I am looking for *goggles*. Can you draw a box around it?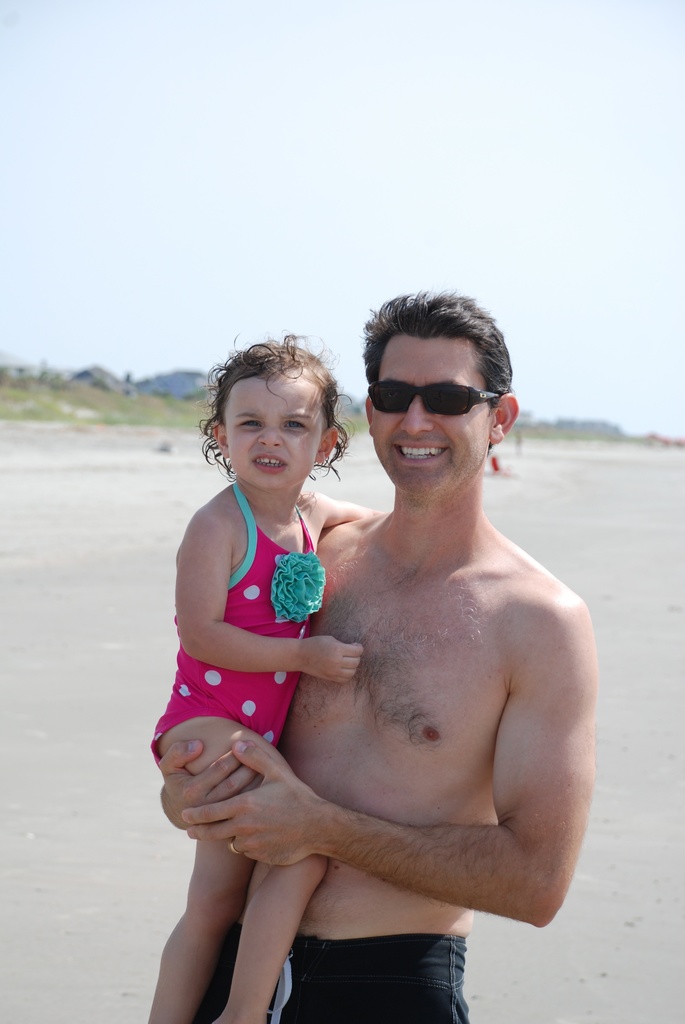
Sure, the bounding box is rect(372, 378, 508, 428).
